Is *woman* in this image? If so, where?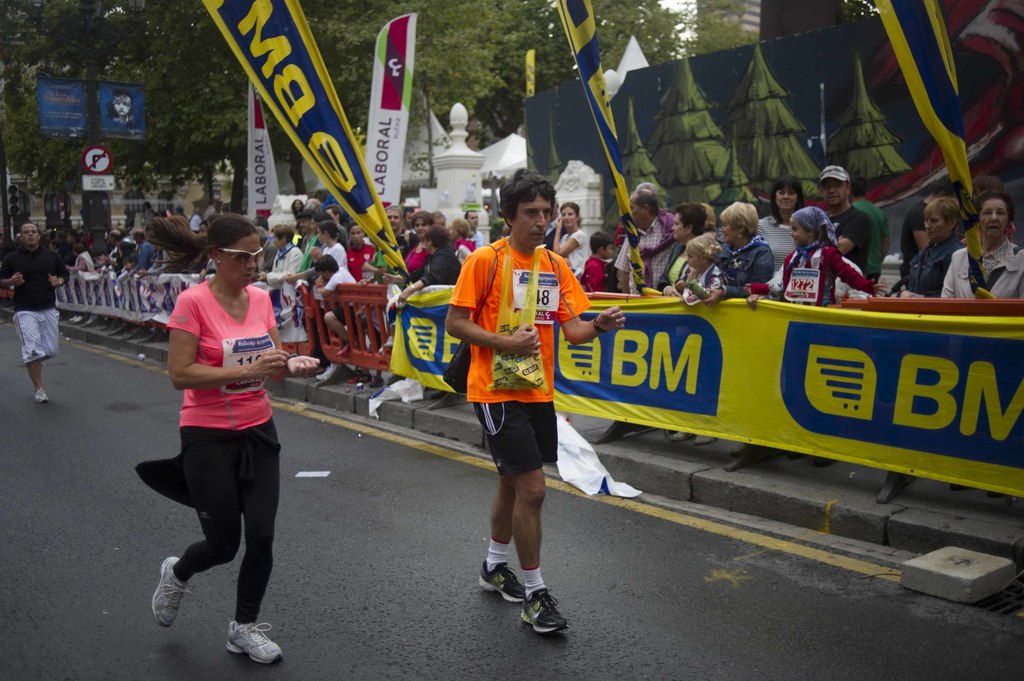
Yes, at box(755, 176, 811, 273).
